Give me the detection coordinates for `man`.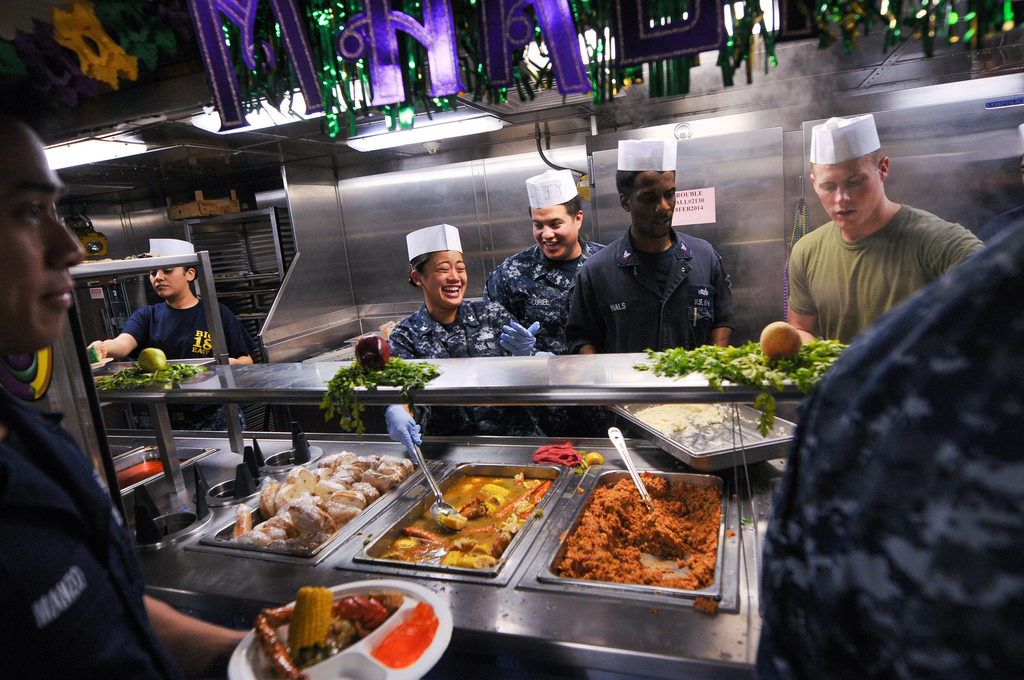
{"x1": 788, "y1": 115, "x2": 987, "y2": 344}.
